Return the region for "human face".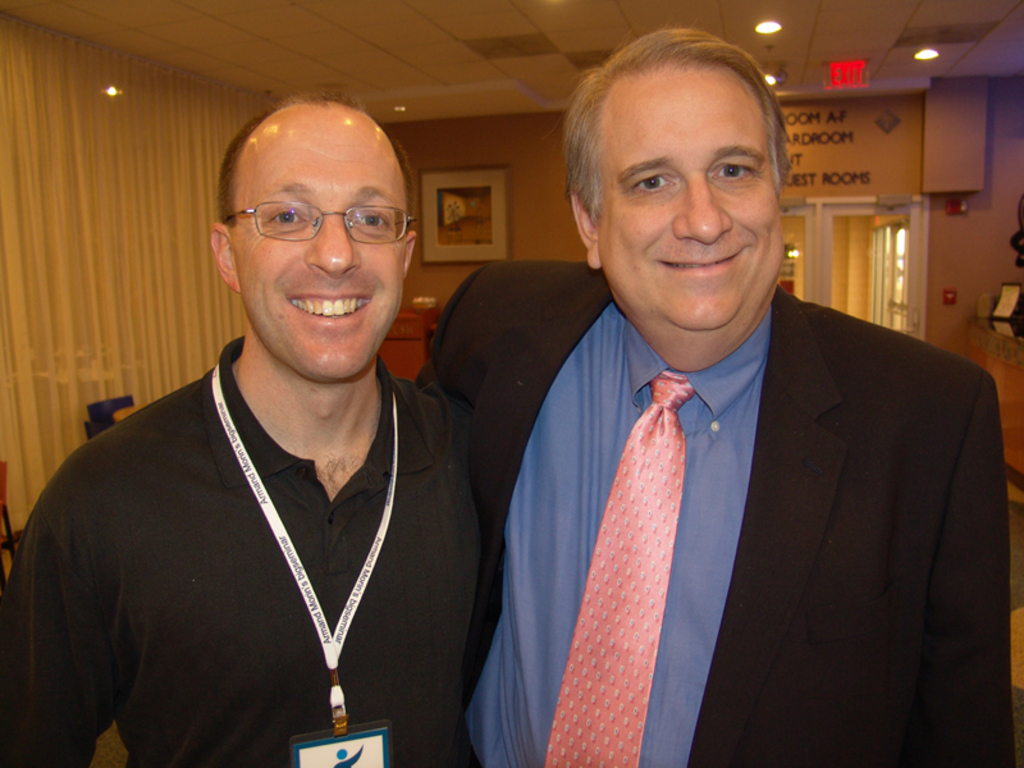
[241,127,408,384].
